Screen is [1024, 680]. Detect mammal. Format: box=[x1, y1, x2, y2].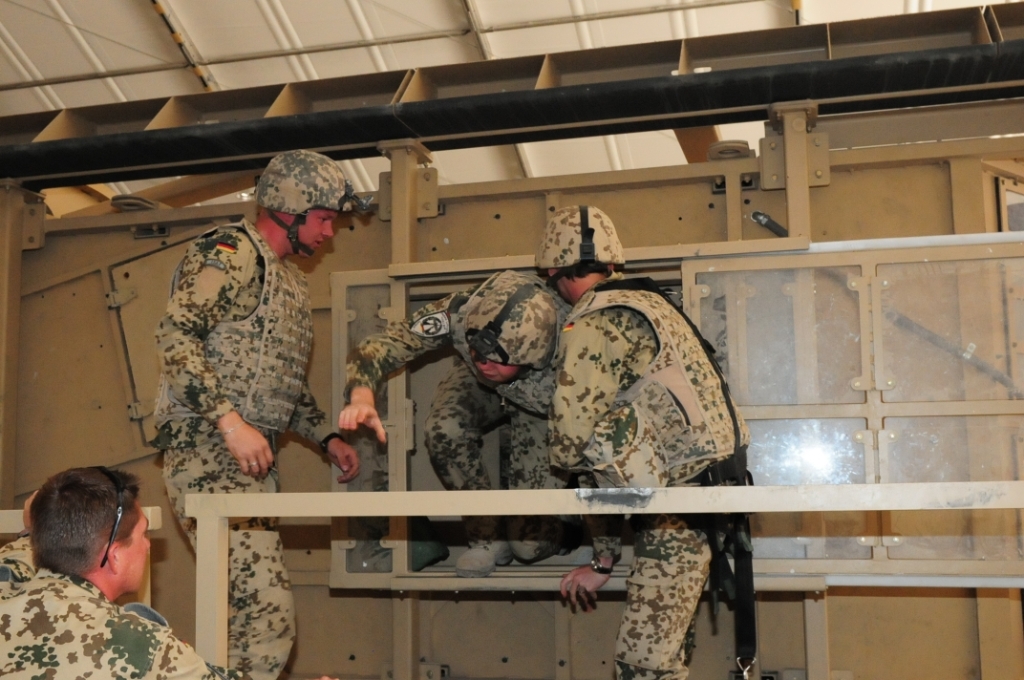
box=[333, 270, 615, 621].
